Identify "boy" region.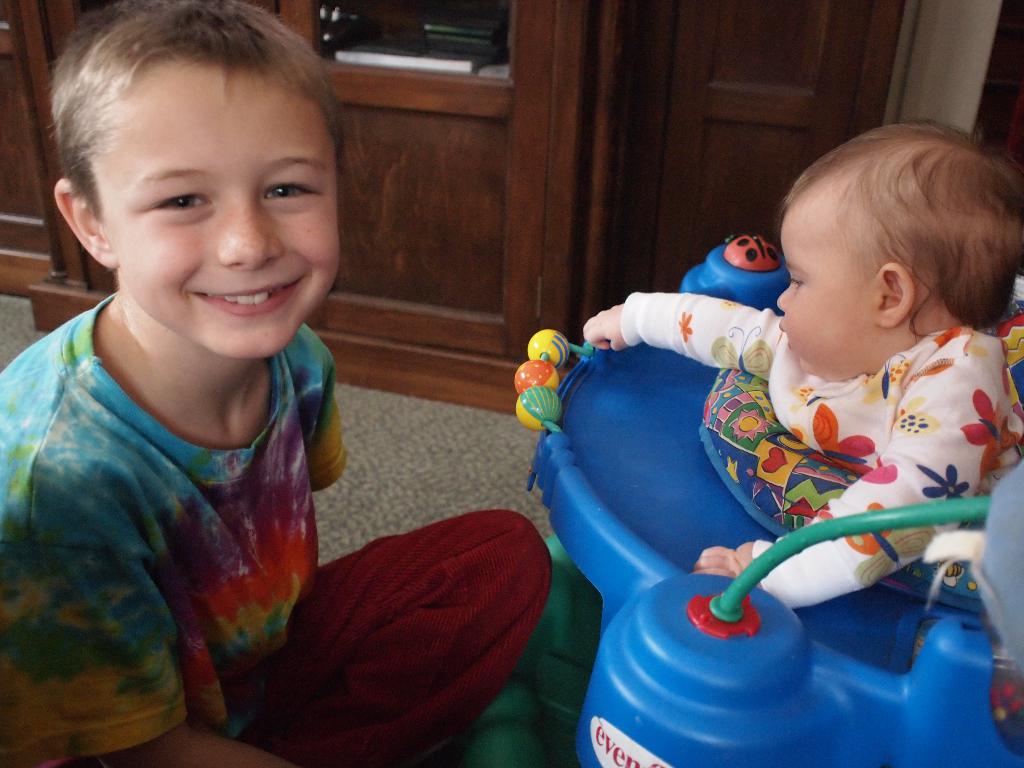
Region: locate(578, 108, 1023, 620).
